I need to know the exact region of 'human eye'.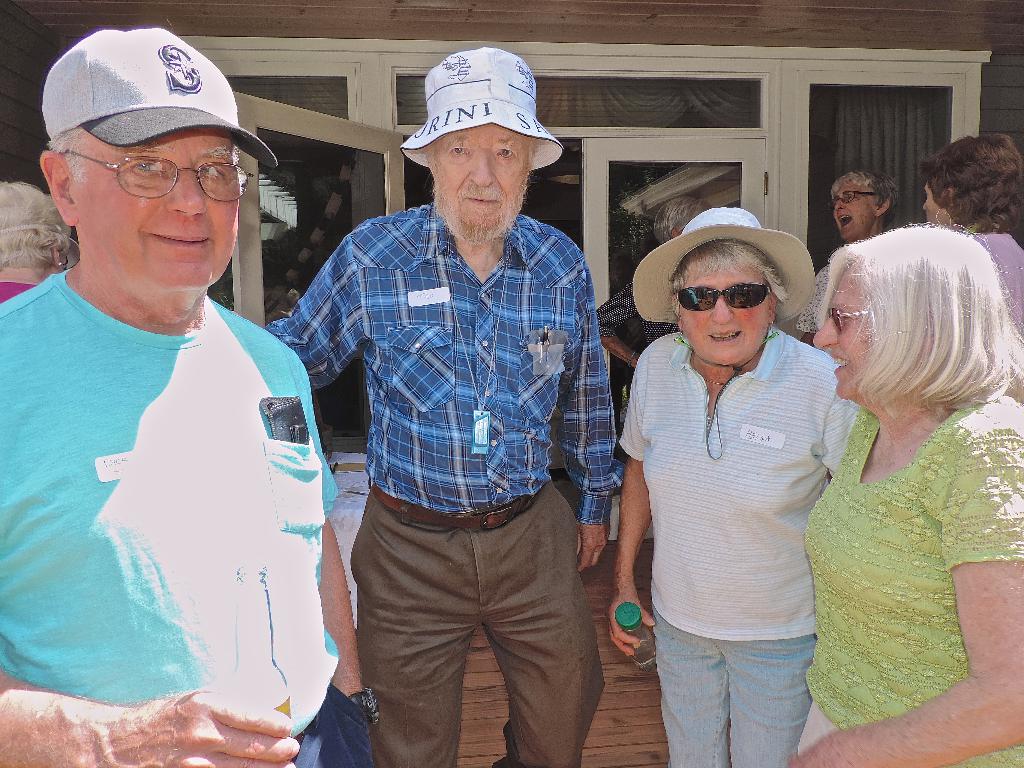
Region: [x1=691, y1=285, x2=710, y2=298].
